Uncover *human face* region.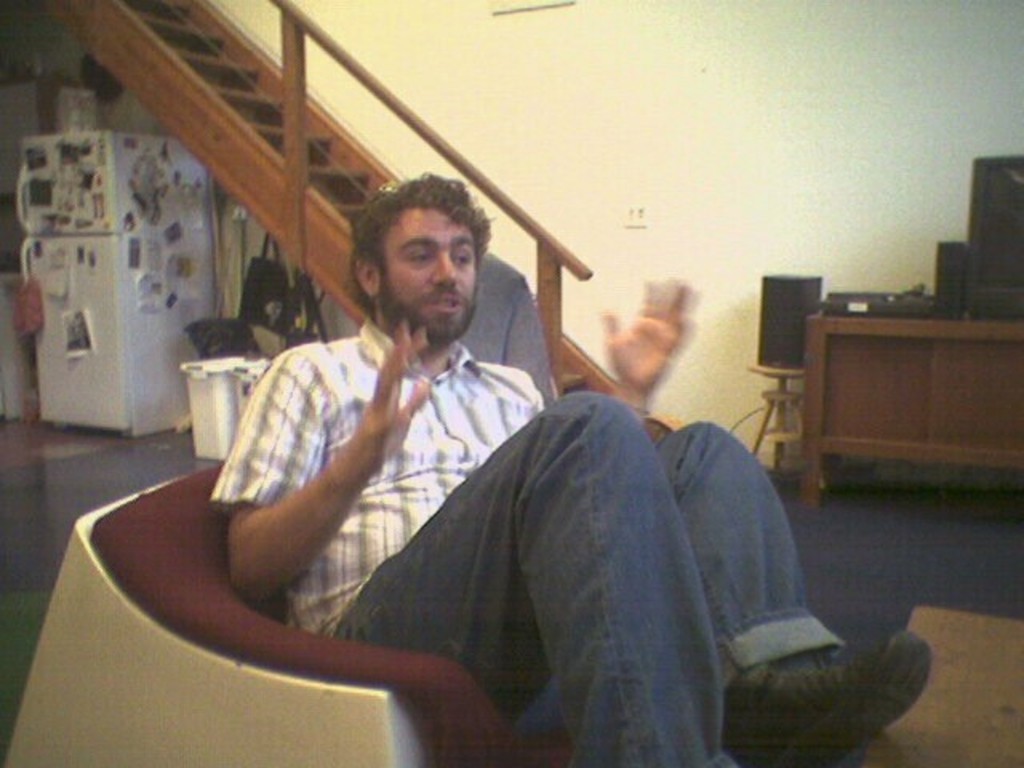
Uncovered: (386, 208, 478, 318).
